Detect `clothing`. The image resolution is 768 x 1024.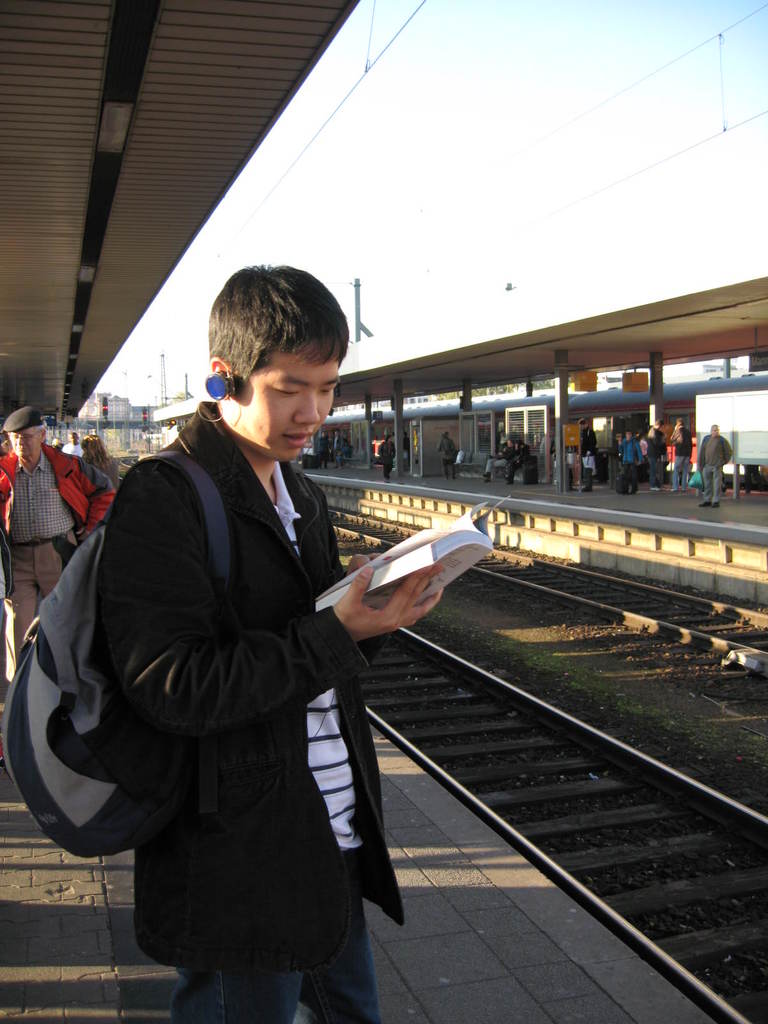
<region>93, 403, 406, 1023</region>.
